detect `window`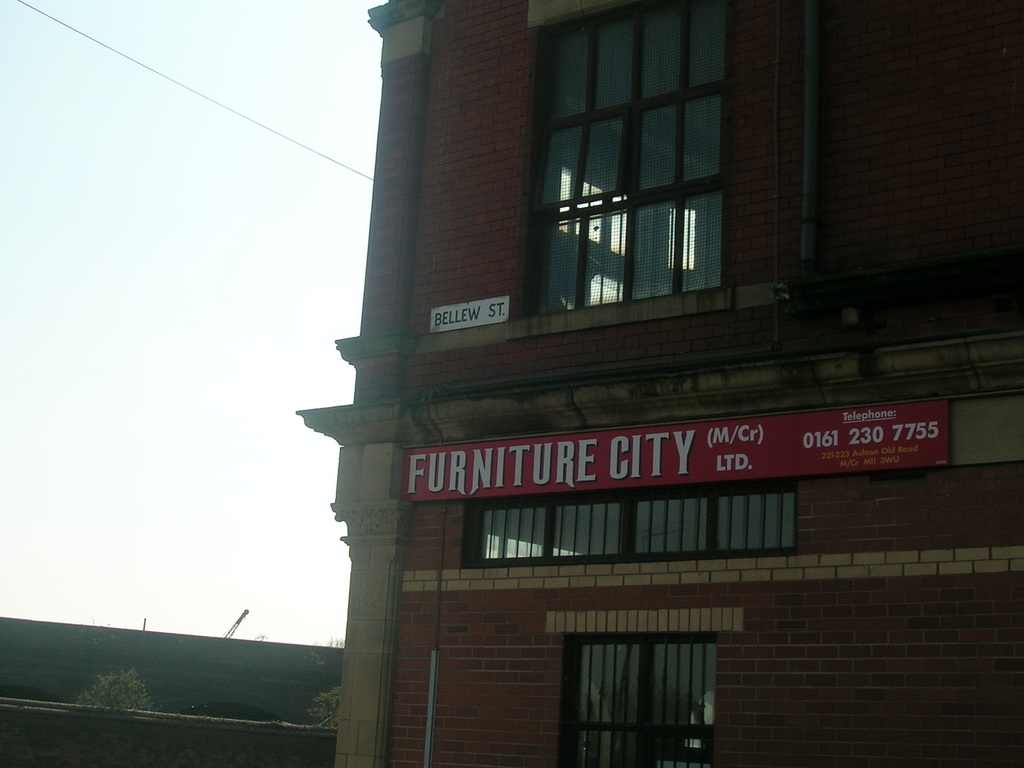
{"left": 548, "top": 606, "right": 742, "bottom": 767}
